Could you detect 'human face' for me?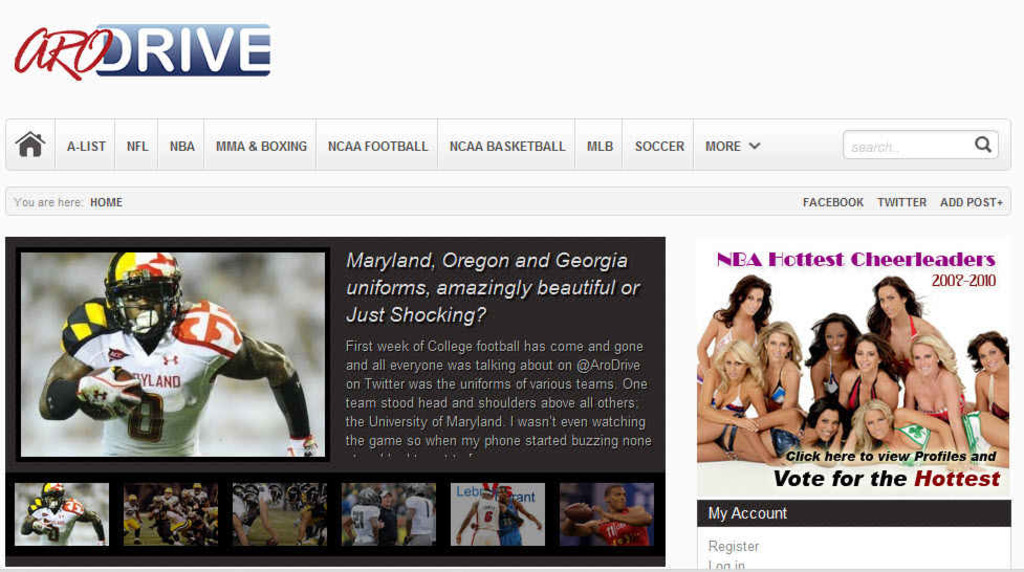
Detection result: 769/333/785/358.
